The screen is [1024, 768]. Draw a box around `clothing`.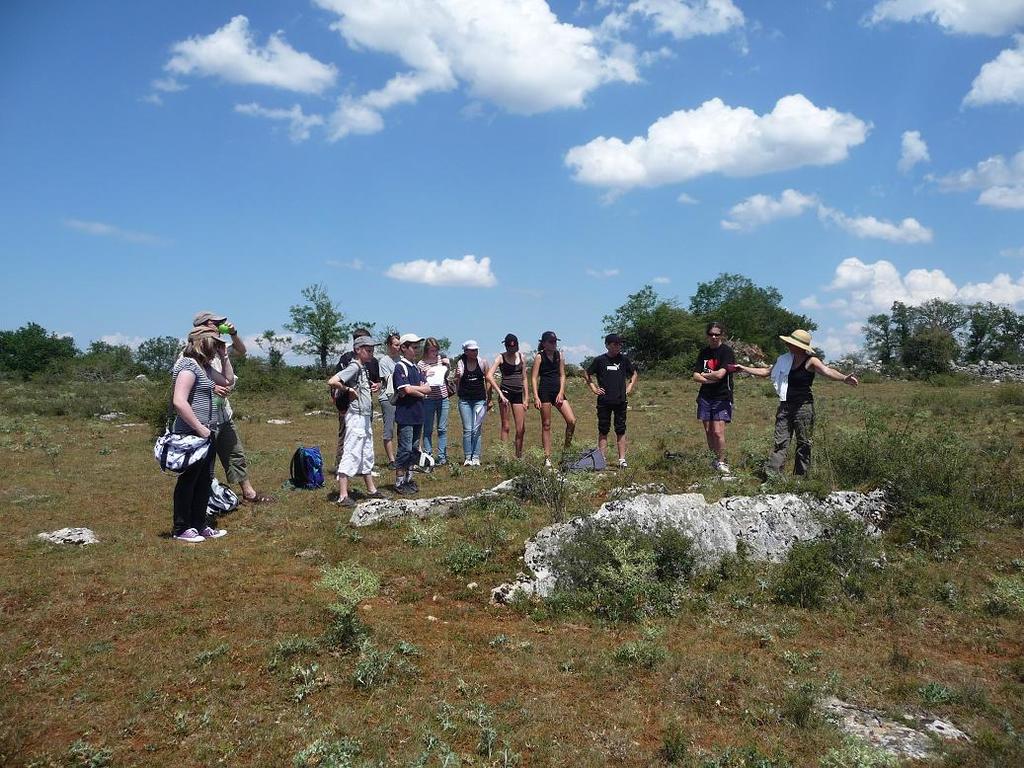
pyautogui.locateOnScreen(759, 345, 815, 485).
